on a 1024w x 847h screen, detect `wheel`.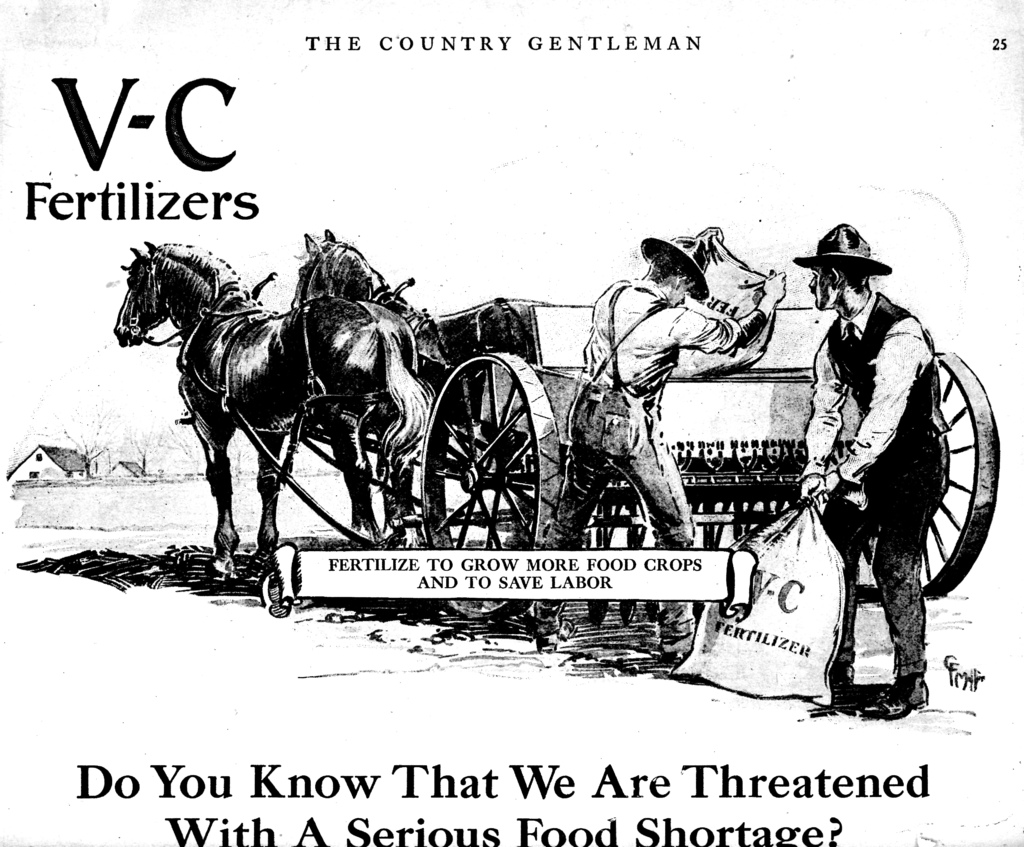
box(415, 347, 566, 619).
